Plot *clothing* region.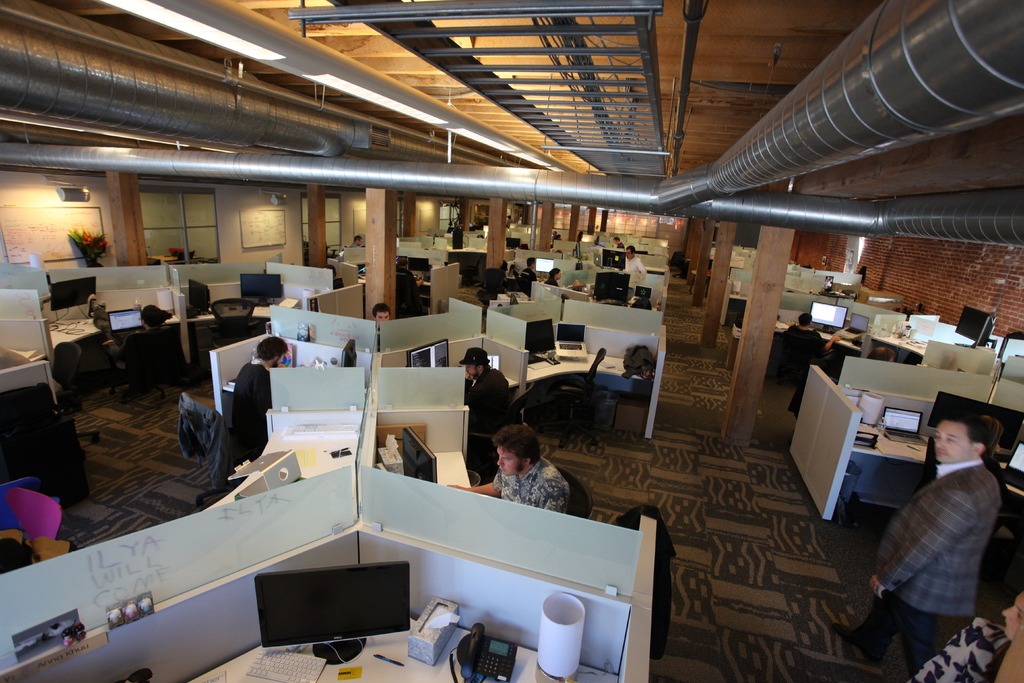
Plotted at <box>624,258,646,285</box>.
